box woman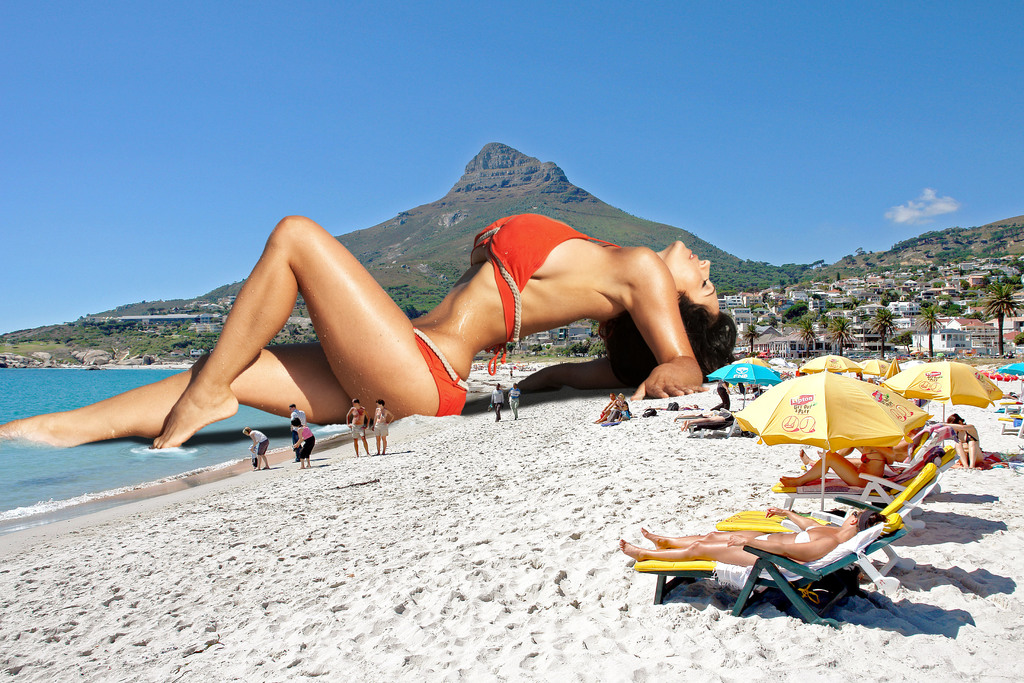
776 443 904 495
